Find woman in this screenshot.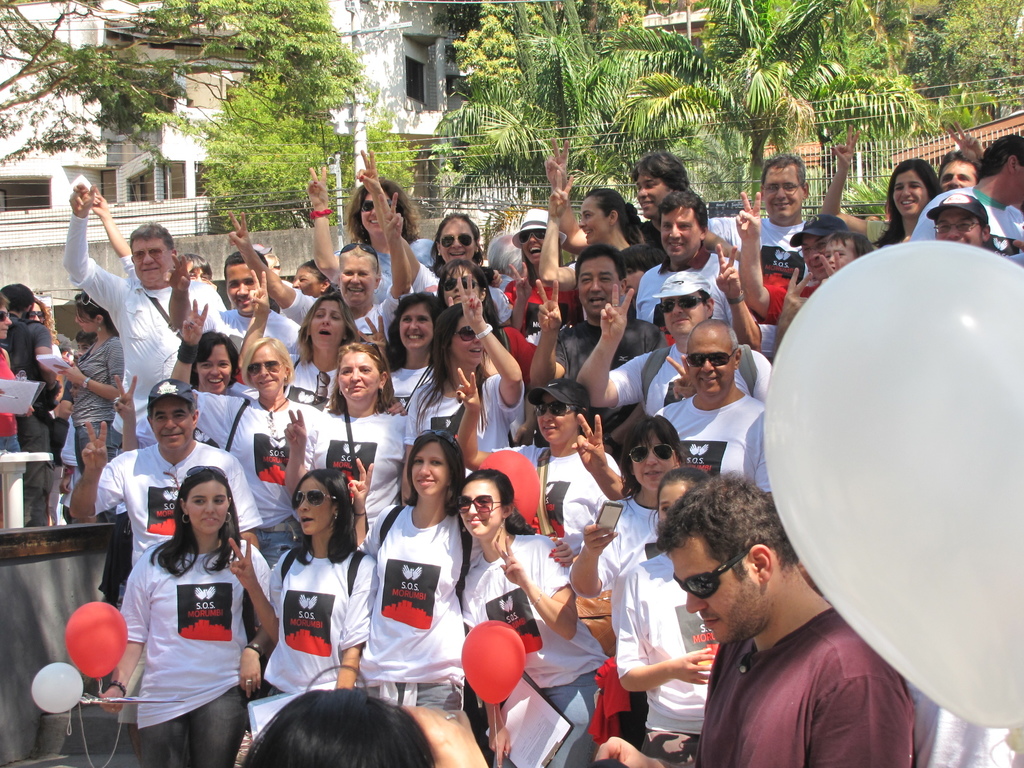
The bounding box for woman is (left=440, top=362, right=627, bottom=551).
